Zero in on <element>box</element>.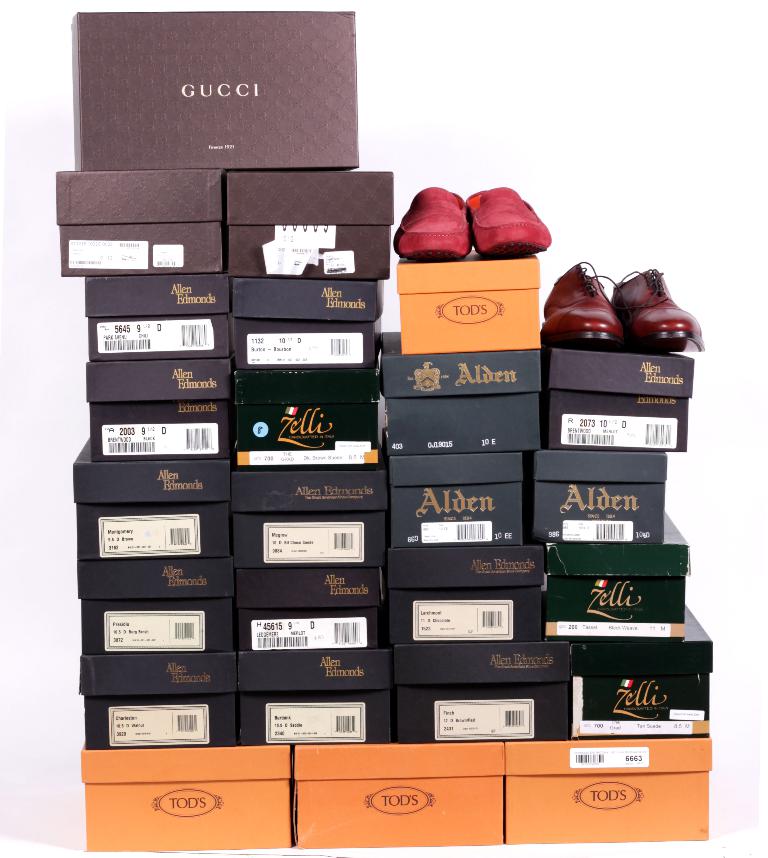
Zeroed in: select_region(292, 743, 506, 849).
